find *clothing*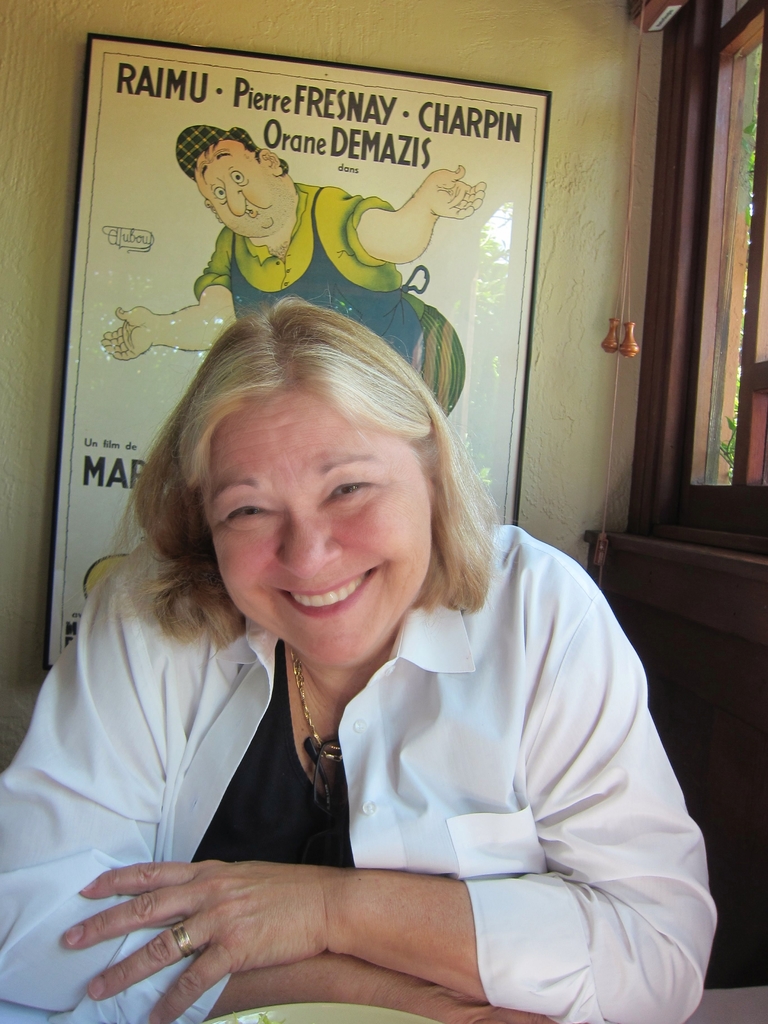
<region>33, 543, 701, 987</region>
